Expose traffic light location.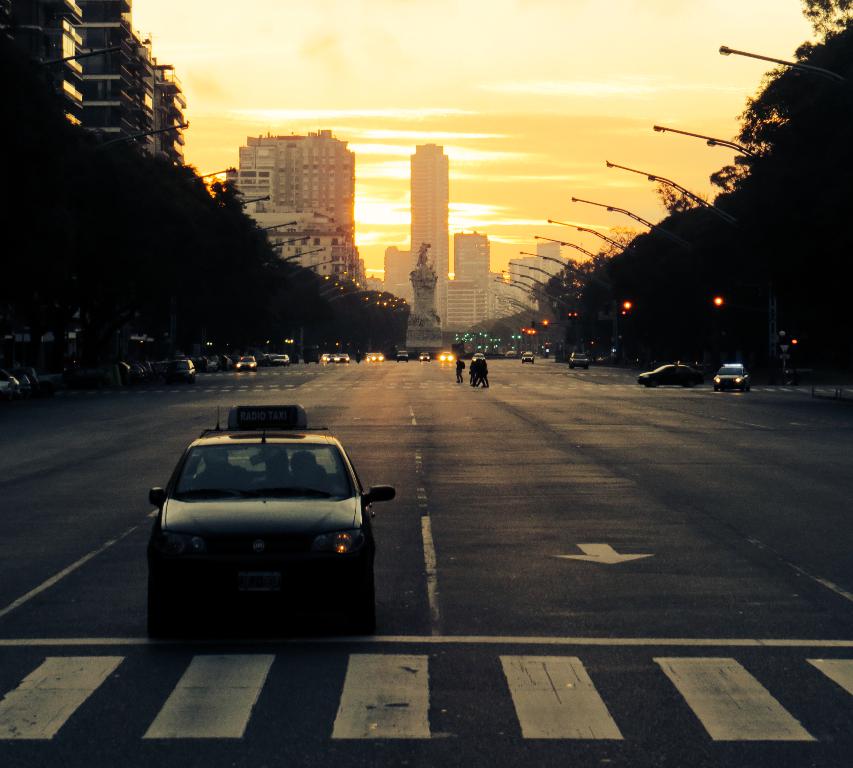
Exposed at (530,329,534,335).
